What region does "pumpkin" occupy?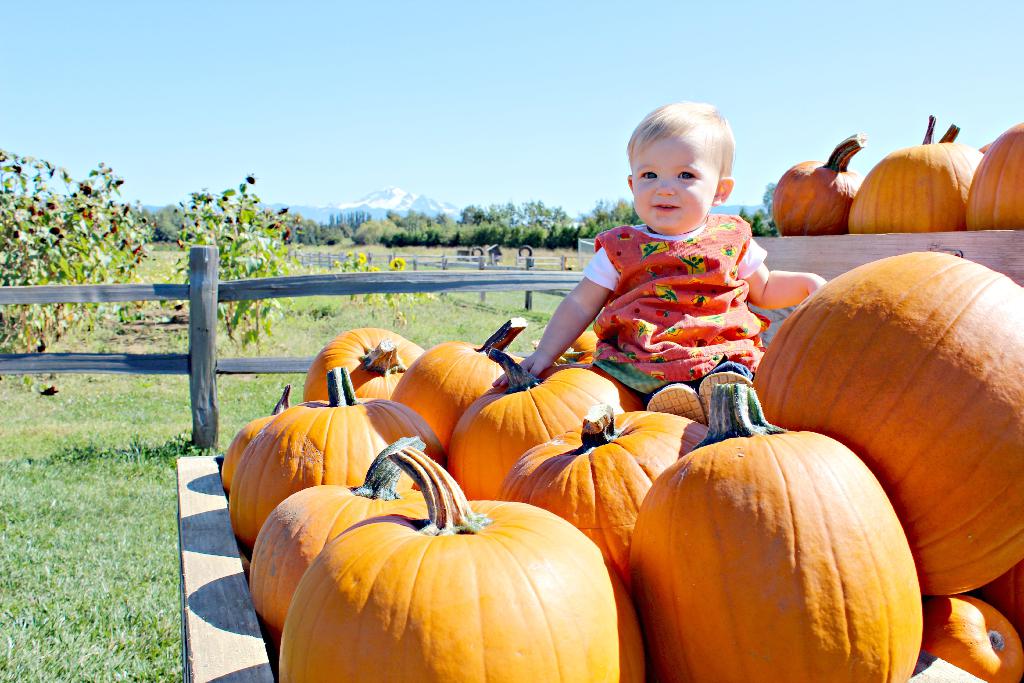
crop(630, 385, 918, 682).
